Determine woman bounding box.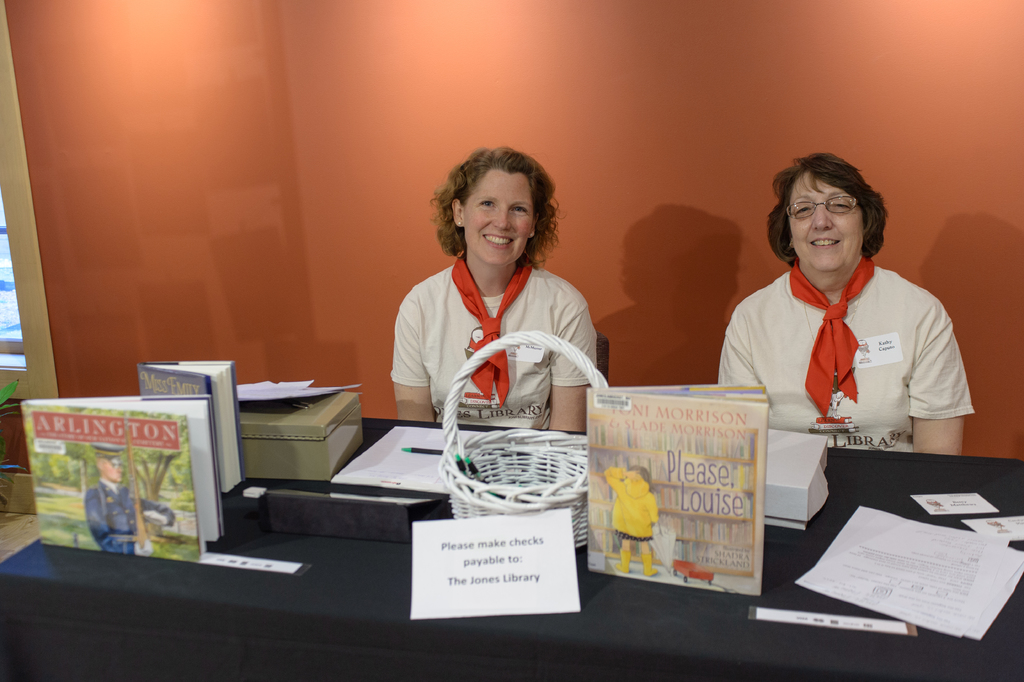
Determined: 381 158 623 450.
